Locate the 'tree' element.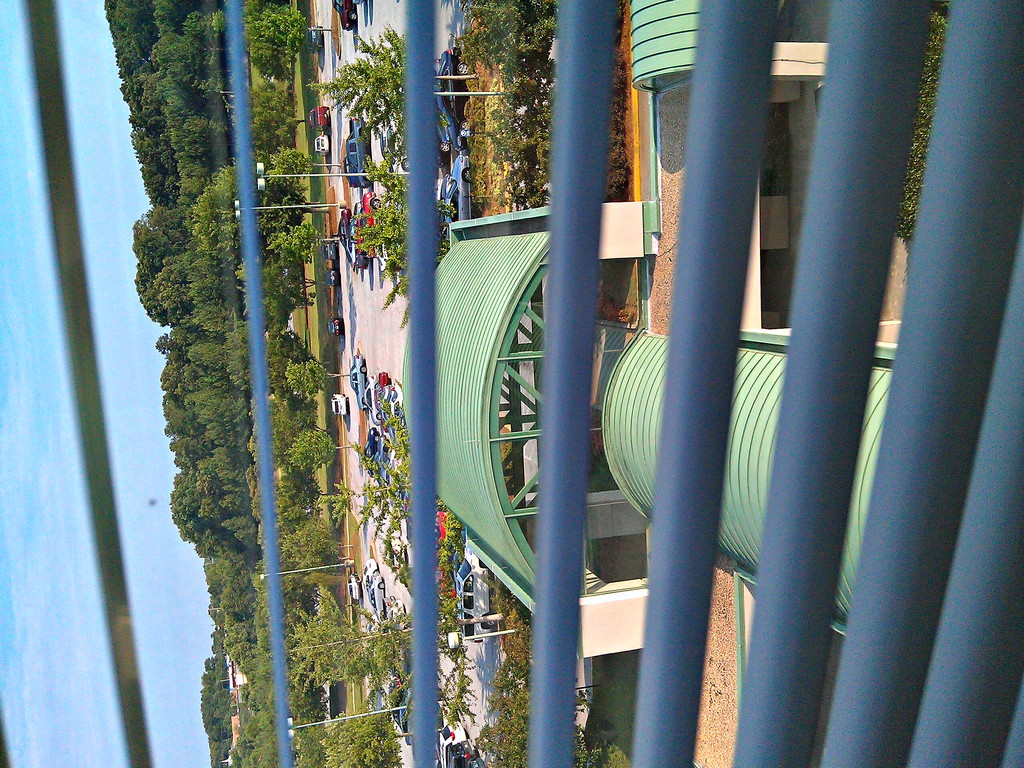
Element bbox: 184,153,335,248.
